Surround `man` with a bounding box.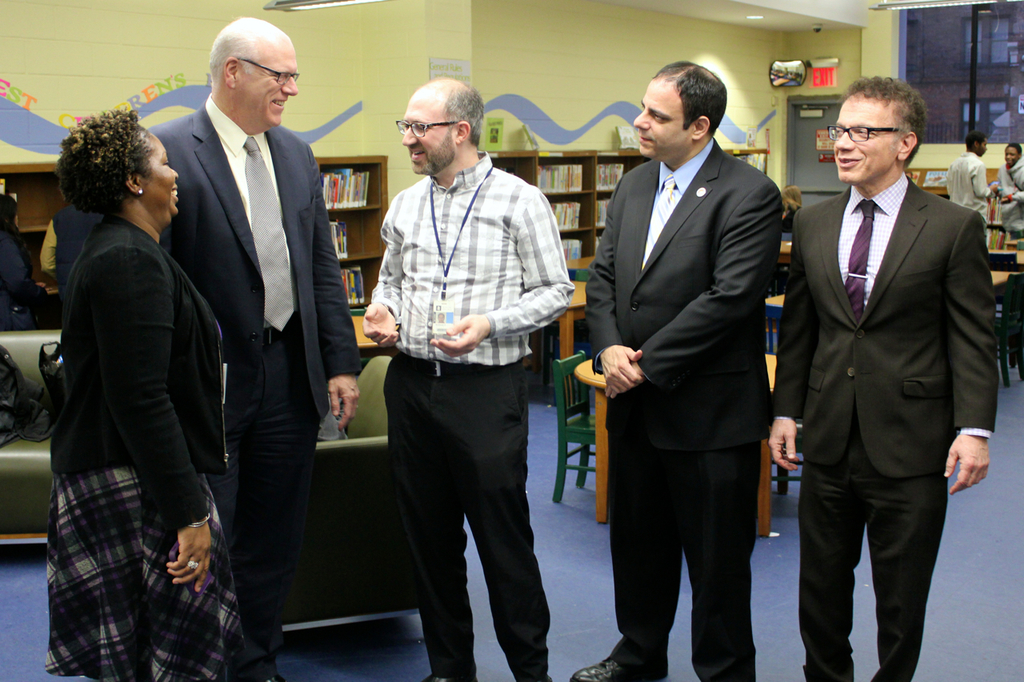
pyautogui.locateOnScreen(565, 60, 780, 681).
